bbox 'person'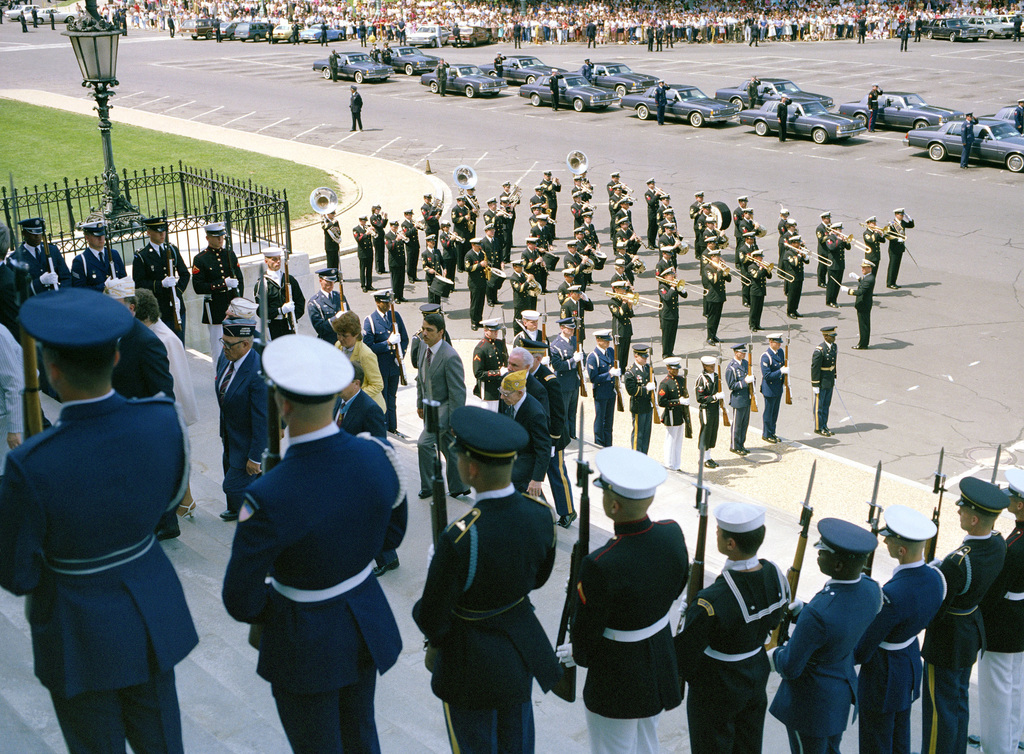
{"left": 868, "top": 82, "right": 883, "bottom": 132}
